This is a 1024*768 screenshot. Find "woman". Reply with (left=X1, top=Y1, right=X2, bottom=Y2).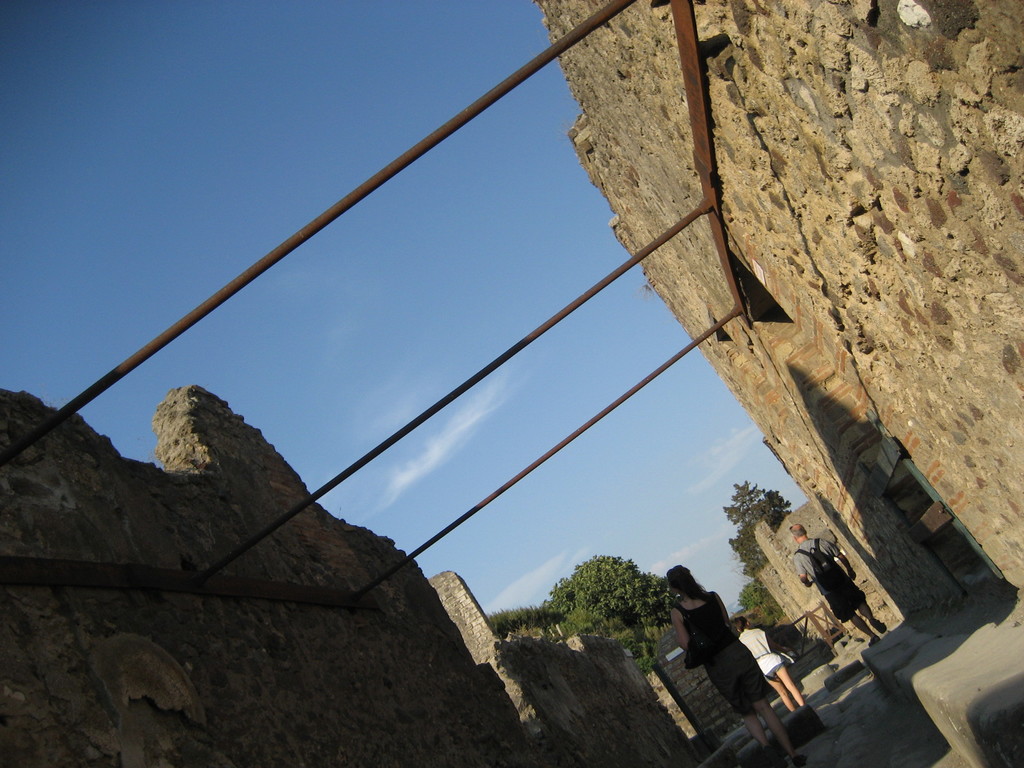
(left=735, top=619, right=805, bottom=716).
